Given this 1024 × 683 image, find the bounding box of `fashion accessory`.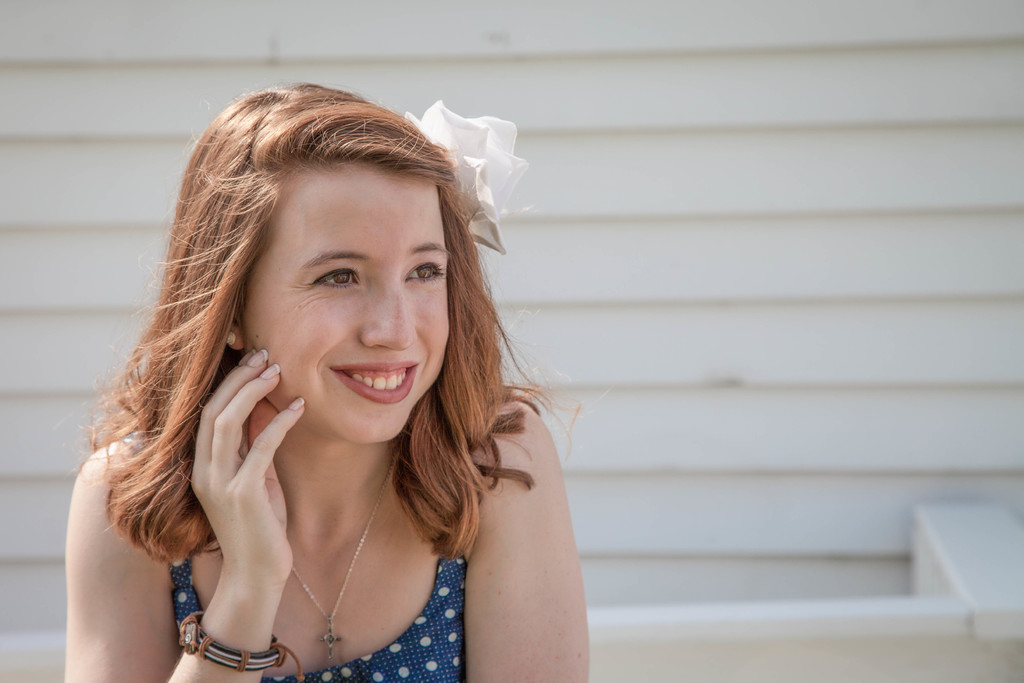
crop(175, 612, 305, 677).
